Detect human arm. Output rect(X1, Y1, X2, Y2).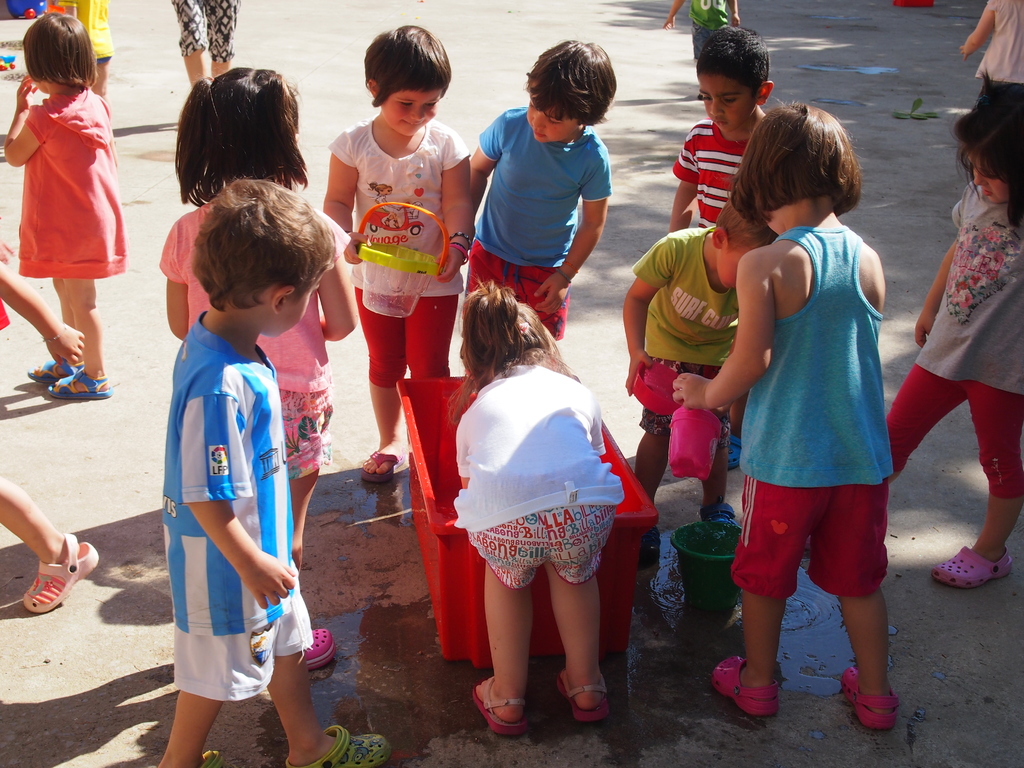
rect(470, 109, 506, 217).
